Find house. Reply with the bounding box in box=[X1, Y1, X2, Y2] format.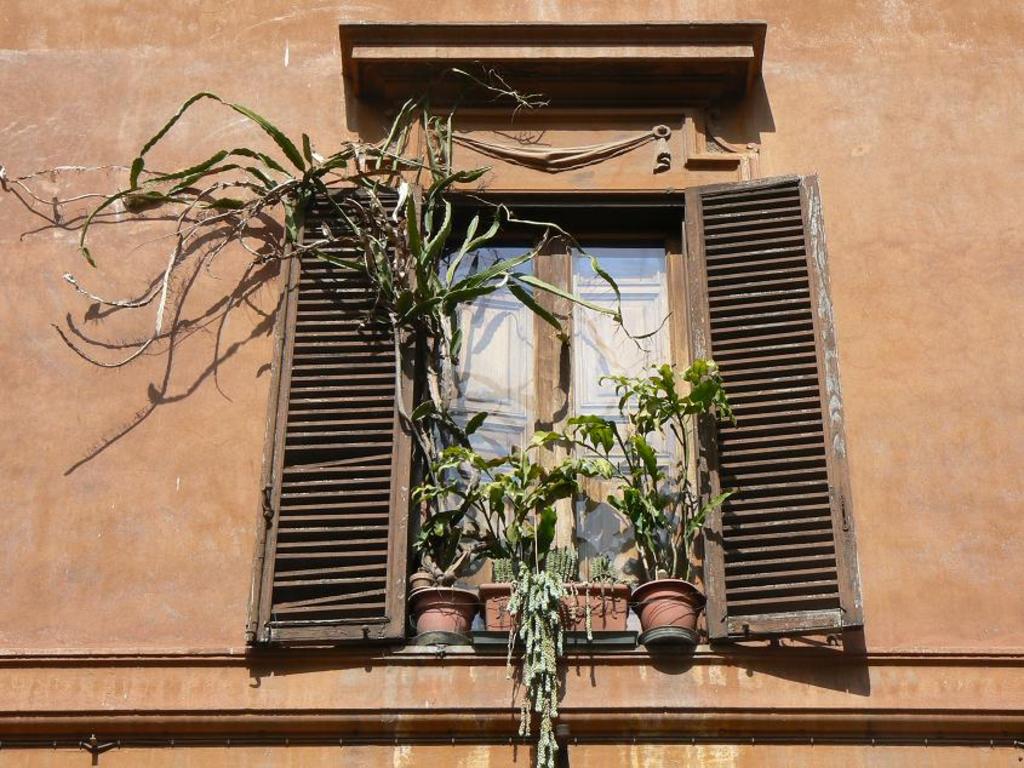
box=[0, 0, 1023, 767].
